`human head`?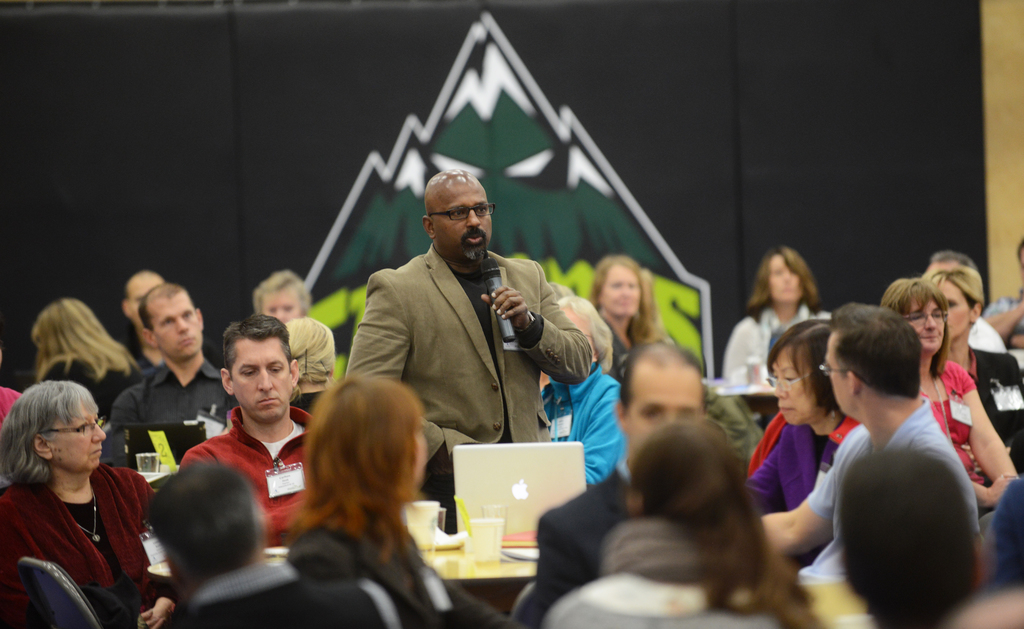
[820,304,923,423]
